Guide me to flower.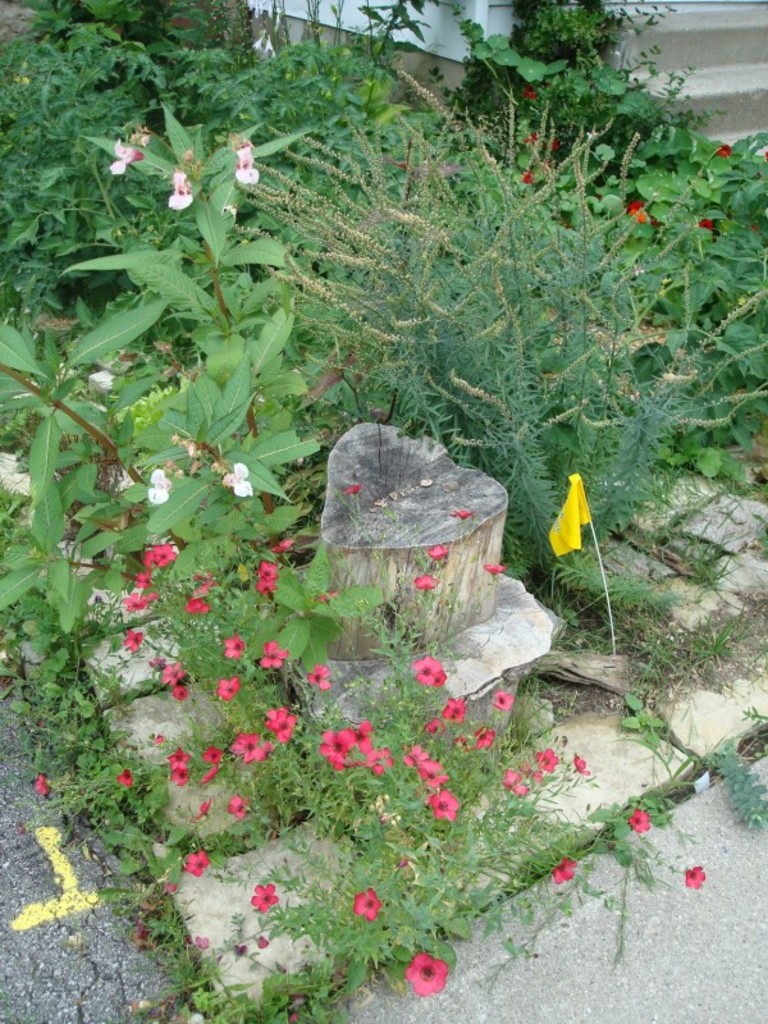
Guidance: {"left": 191, "top": 792, "right": 210, "bottom": 819}.
